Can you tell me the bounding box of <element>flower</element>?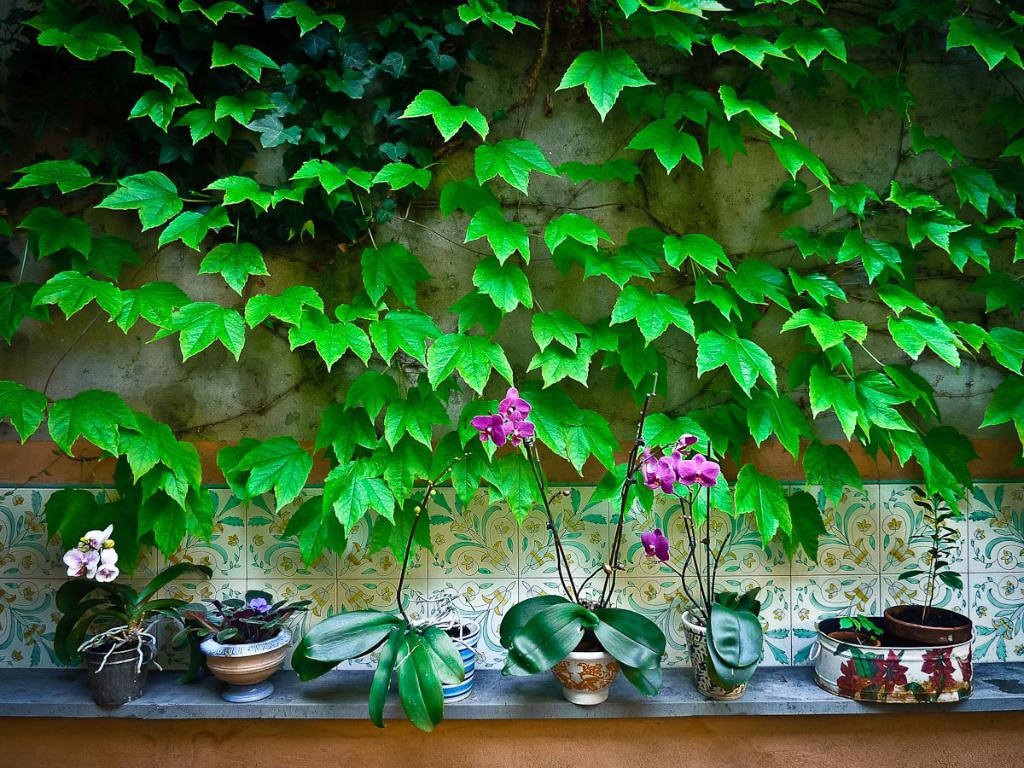
<box>62,548,101,579</box>.
